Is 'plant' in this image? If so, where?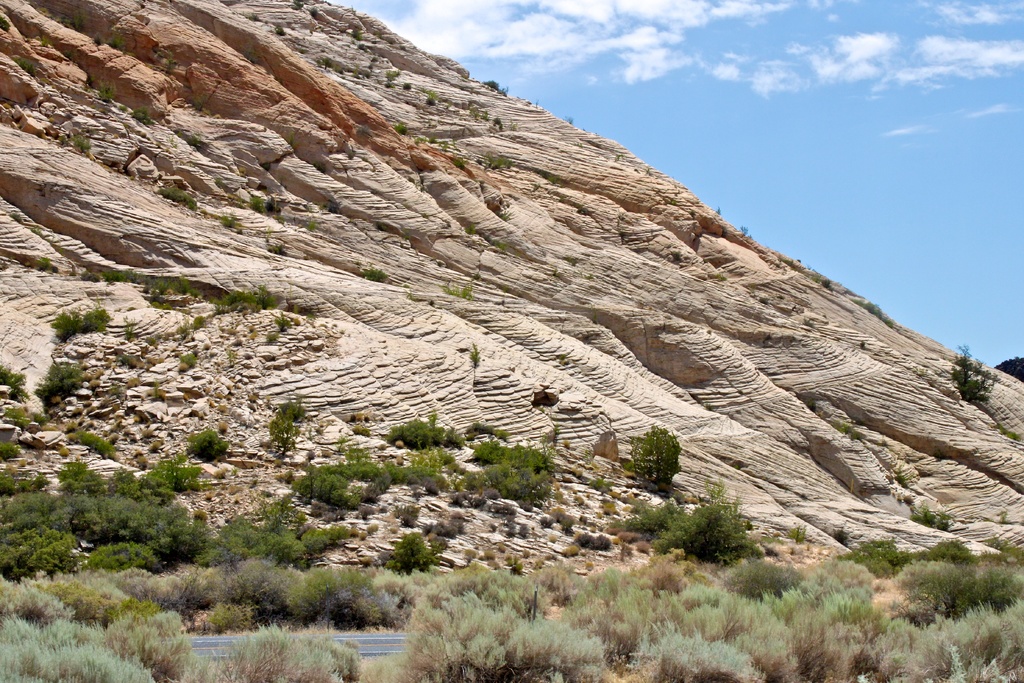
Yes, at [left=461, top=466, right=490, bottom=497].
